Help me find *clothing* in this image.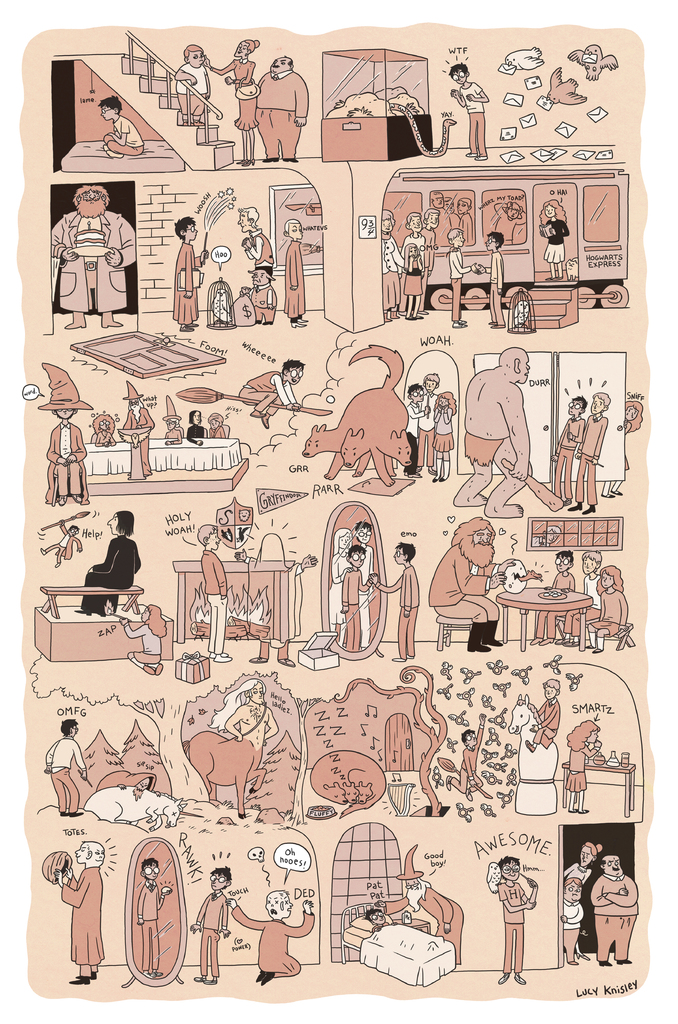
Found it: box=[164, 418, 185, 444].
